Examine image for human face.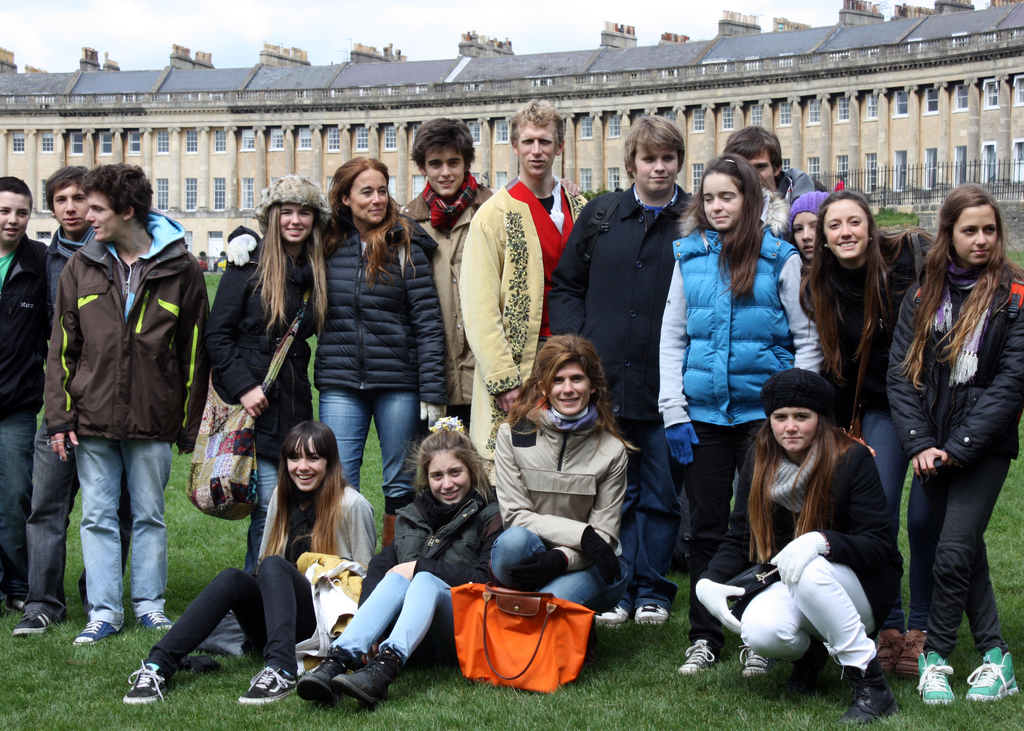
Examination result: 54 184 83 227.
